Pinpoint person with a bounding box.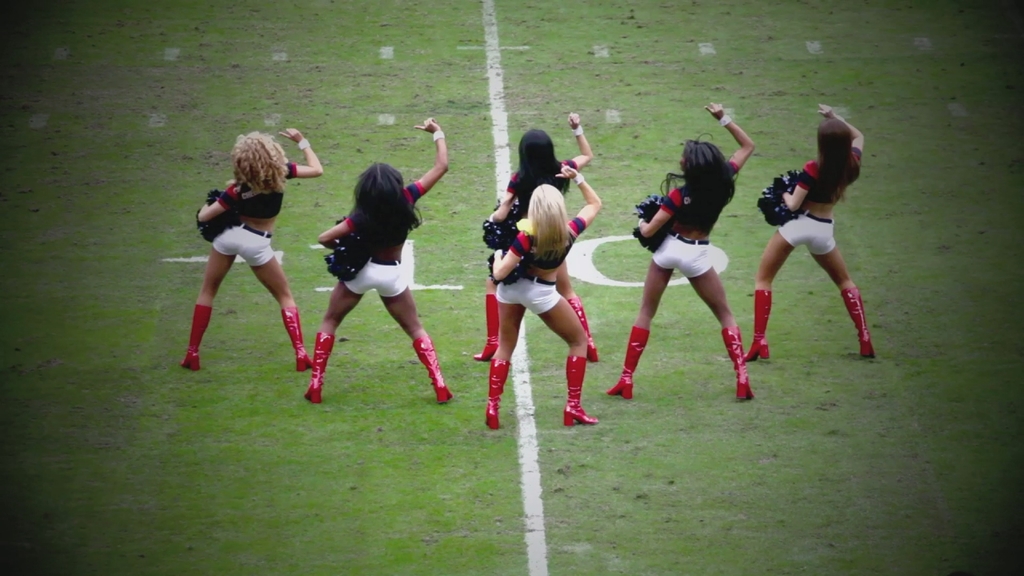
box(299, 117, 450, 406).
